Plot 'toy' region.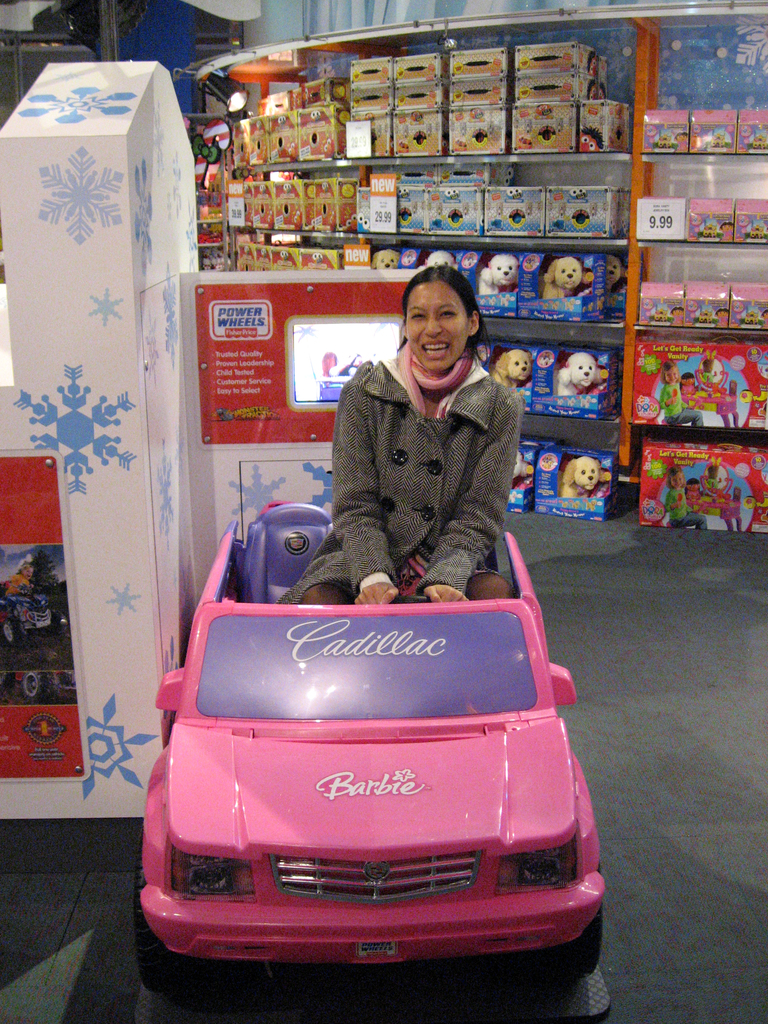
Plotted at (x1=639, y1=282, x2=685, y2=324).
